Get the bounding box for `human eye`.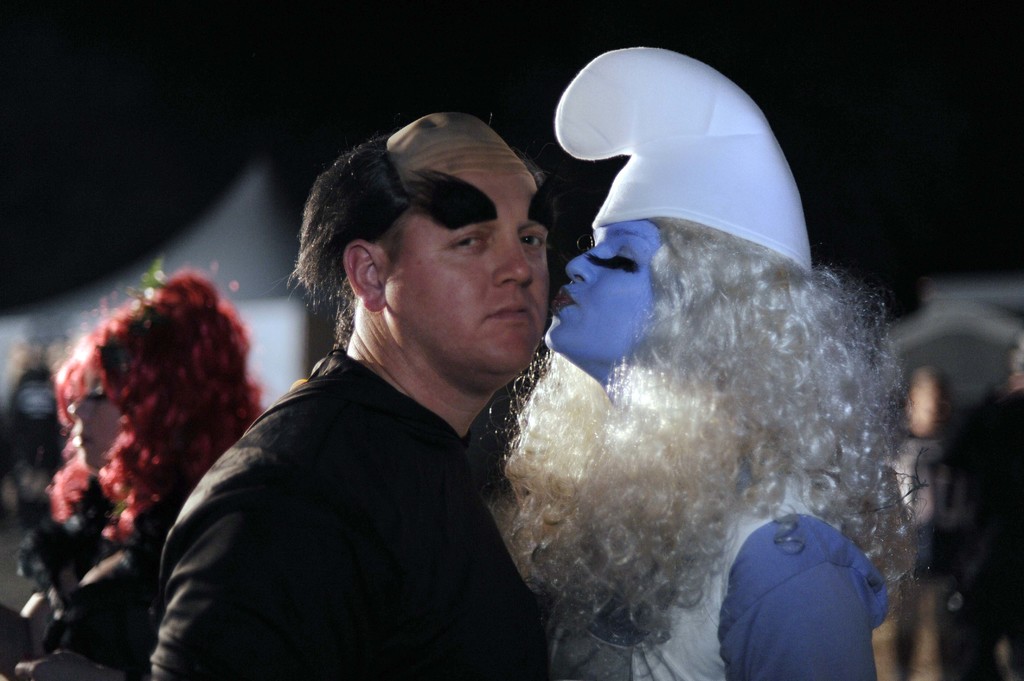
447/227/484/250.
